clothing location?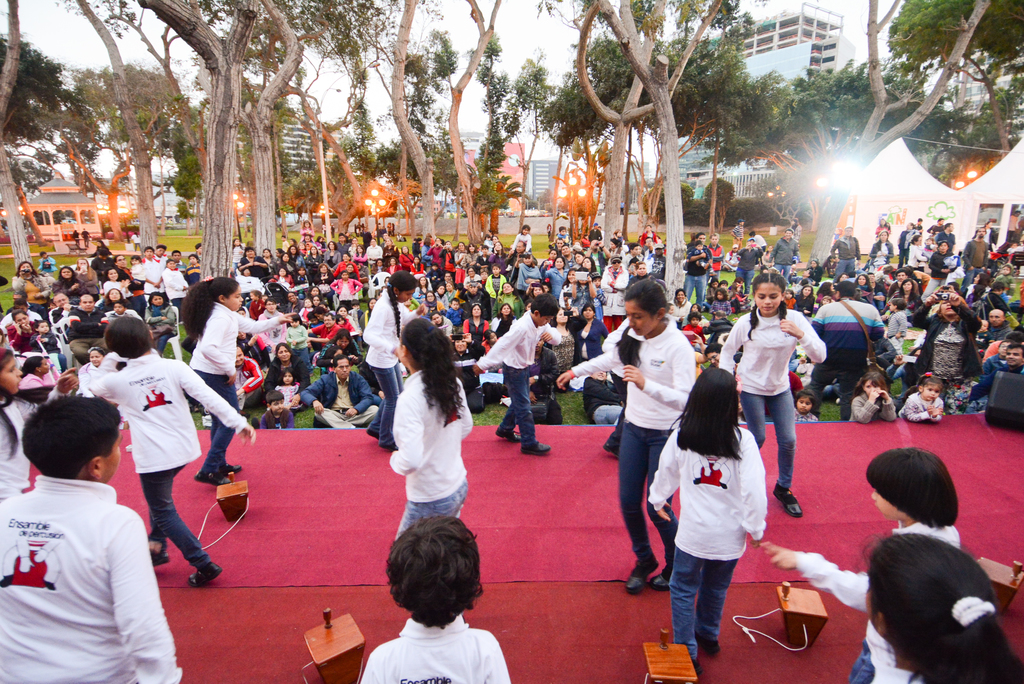
(298, 372, 380, 406)
